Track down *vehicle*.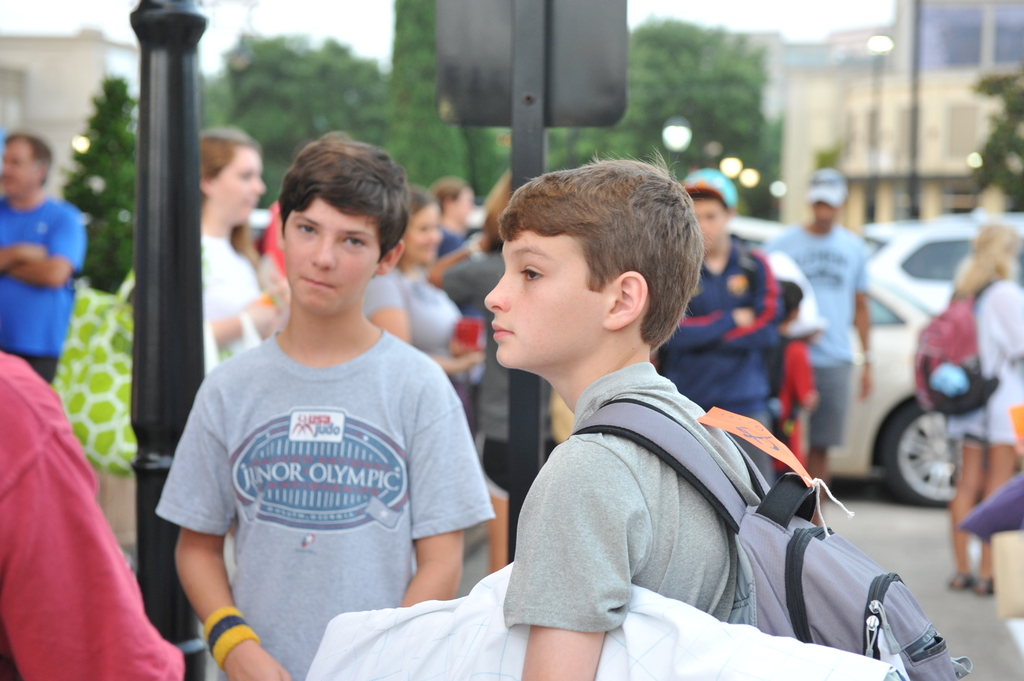
Tracked to region(824, 211, 1023, 505).
